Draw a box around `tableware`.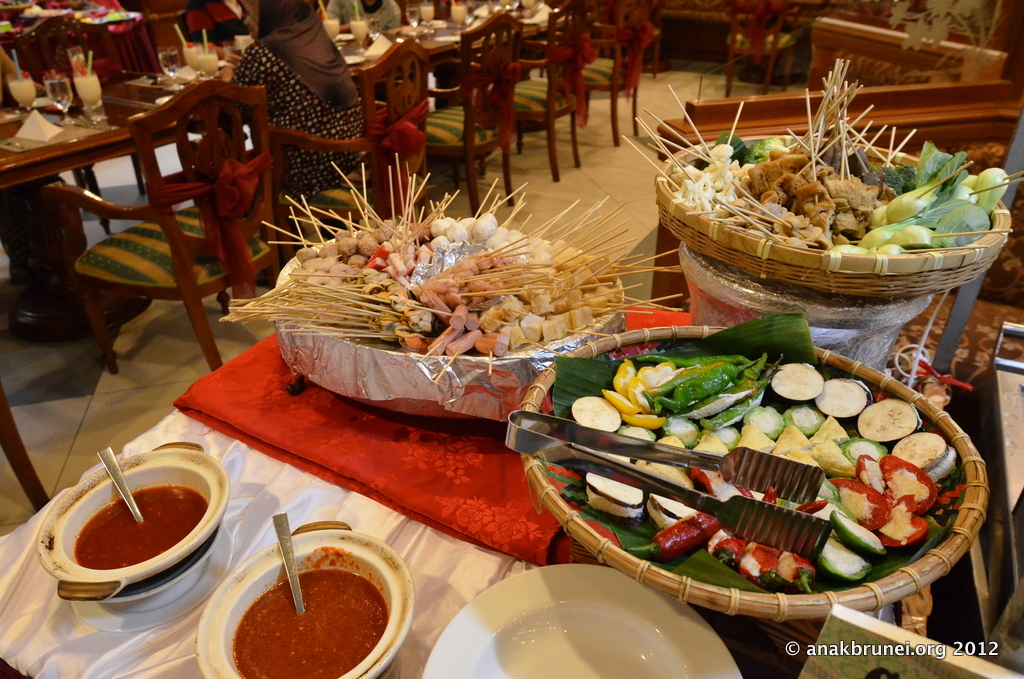
184 40 200 74.
